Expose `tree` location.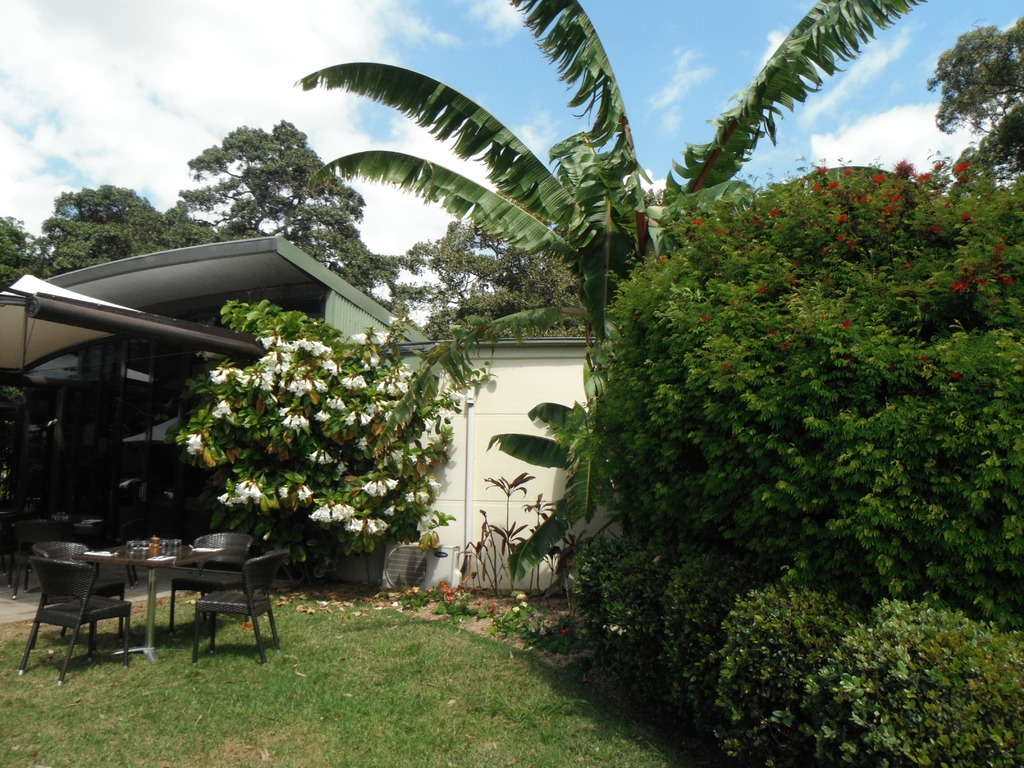
Exposed at [x1=49, y1=180, x2=260, y2=264].
